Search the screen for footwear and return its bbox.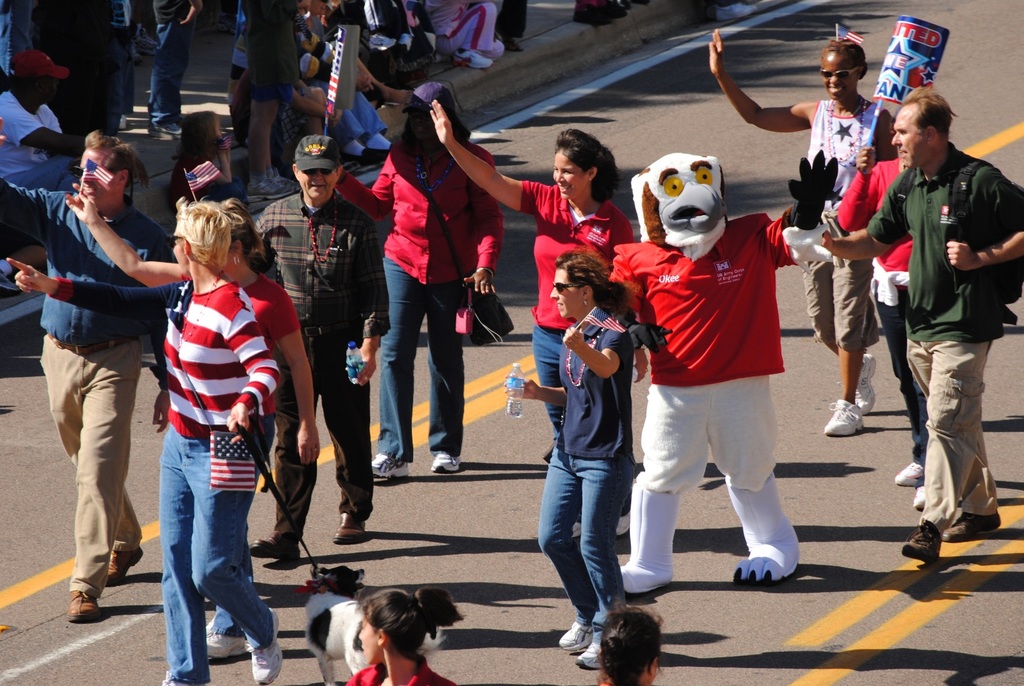
Found: 611:0:629:17.
